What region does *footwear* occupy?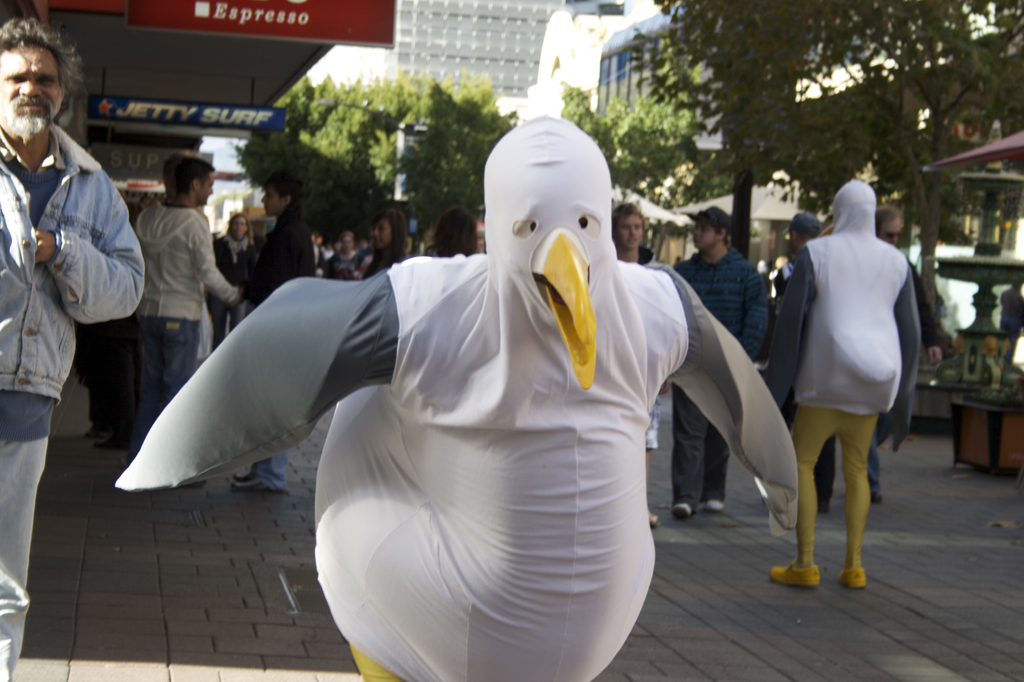
(x1=672, y1=504, x2=692, y2=519).
